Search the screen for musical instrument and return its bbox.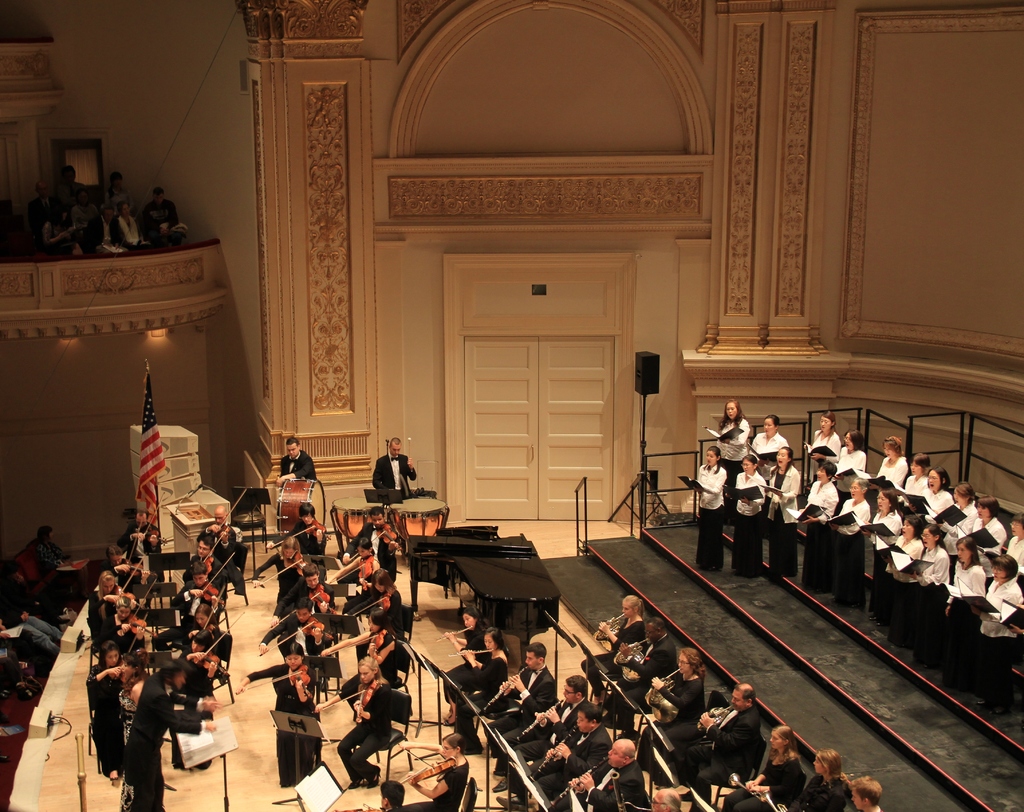
Found: x1=614 y1=635 x2=649 y2=675.
